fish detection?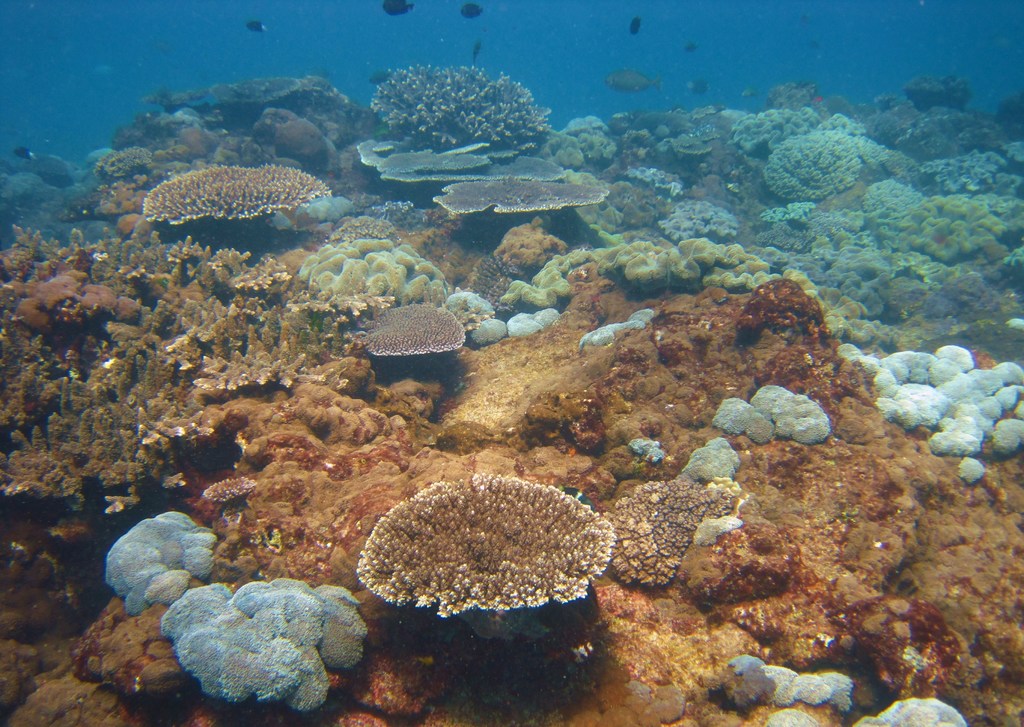
bbox=(606, 60, 662, 94)
